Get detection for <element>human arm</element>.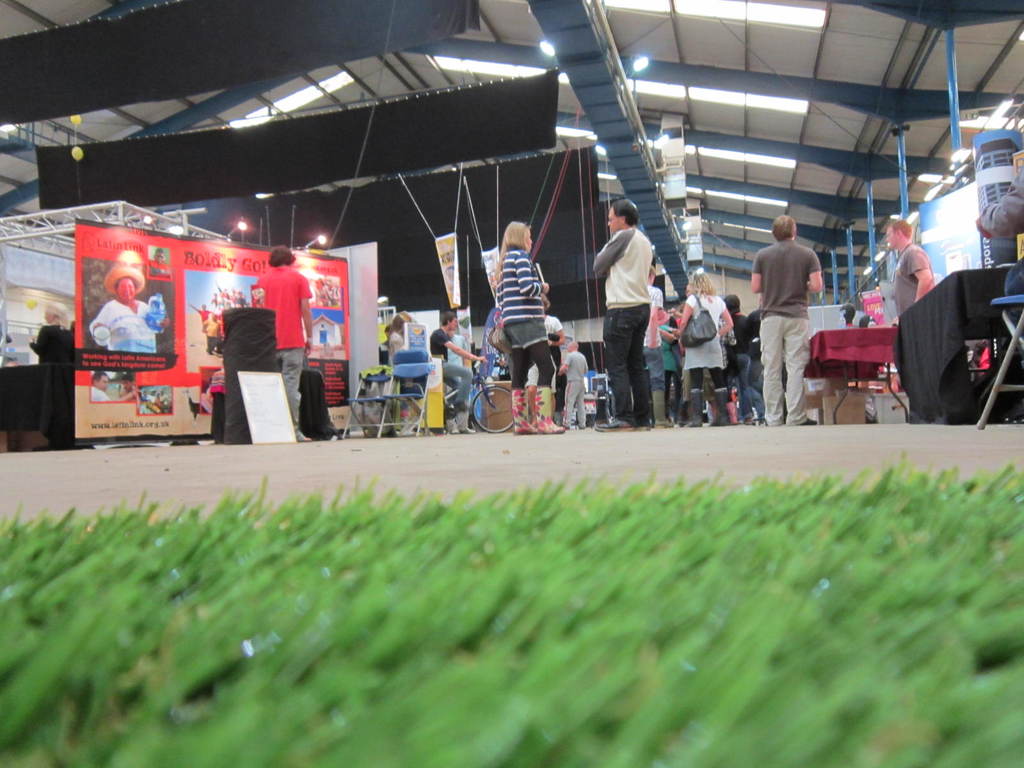
Detection: select_region(678, 286, 700, 359).
